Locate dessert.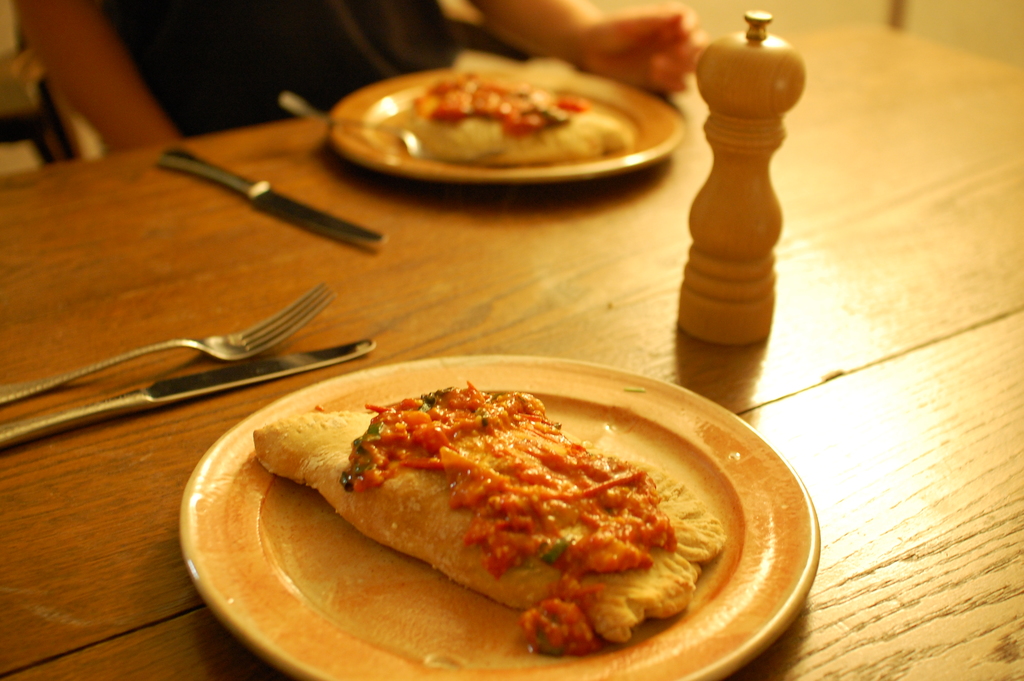
Bounding box: 383,72,634,167.
